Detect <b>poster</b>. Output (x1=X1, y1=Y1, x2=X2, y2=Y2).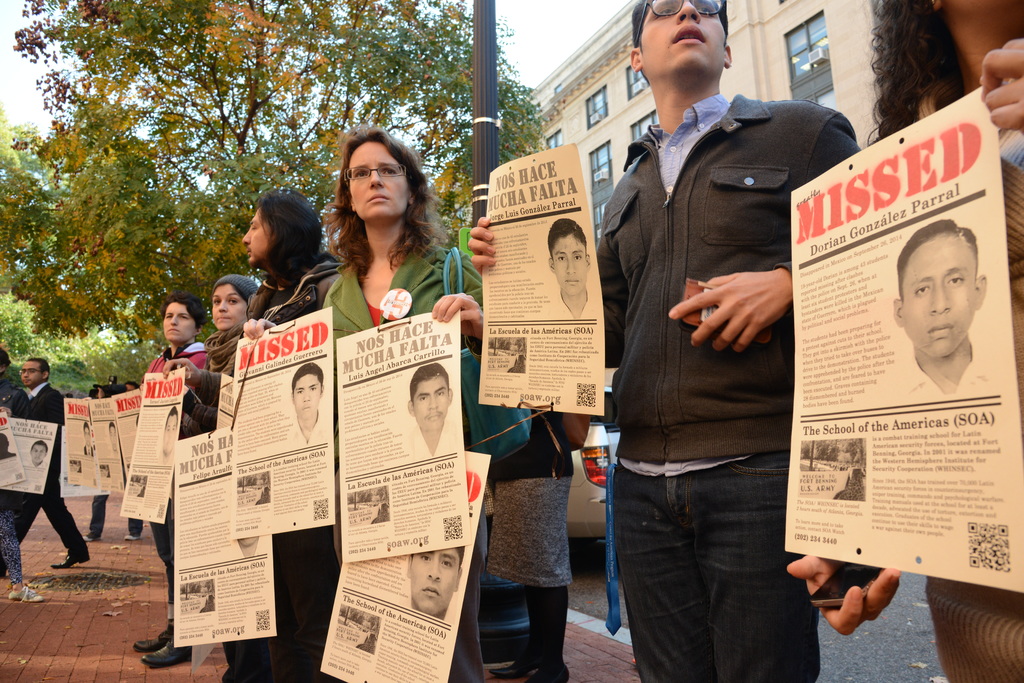
(x1=0, y1=412, x2=22, y2=479).
